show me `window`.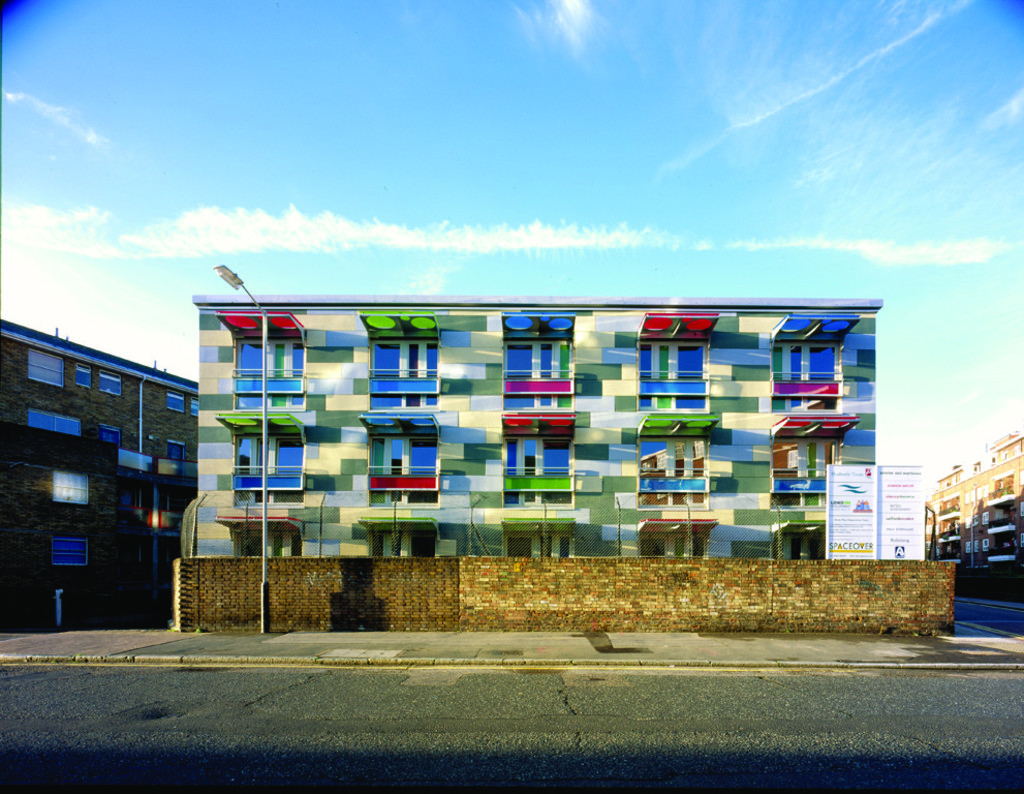
`window` is here: <box>503,433,573,506</box>.
